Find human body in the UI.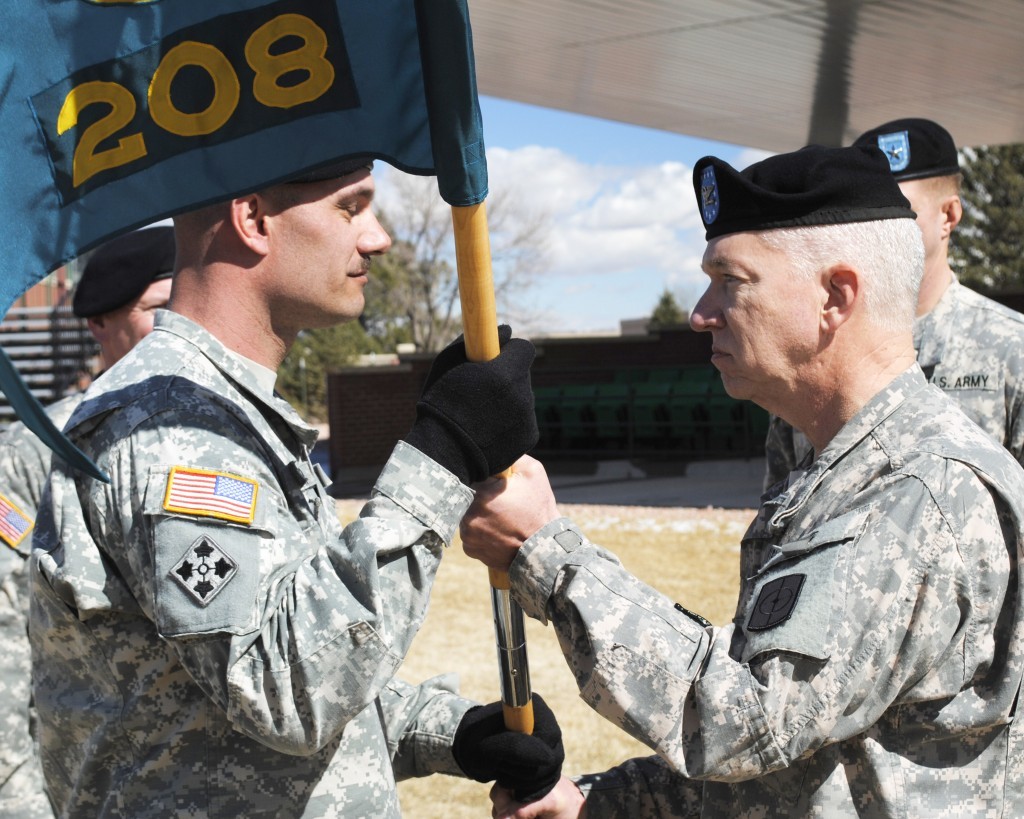
UI element at left=28, top=295, right=566, bottom=818.
